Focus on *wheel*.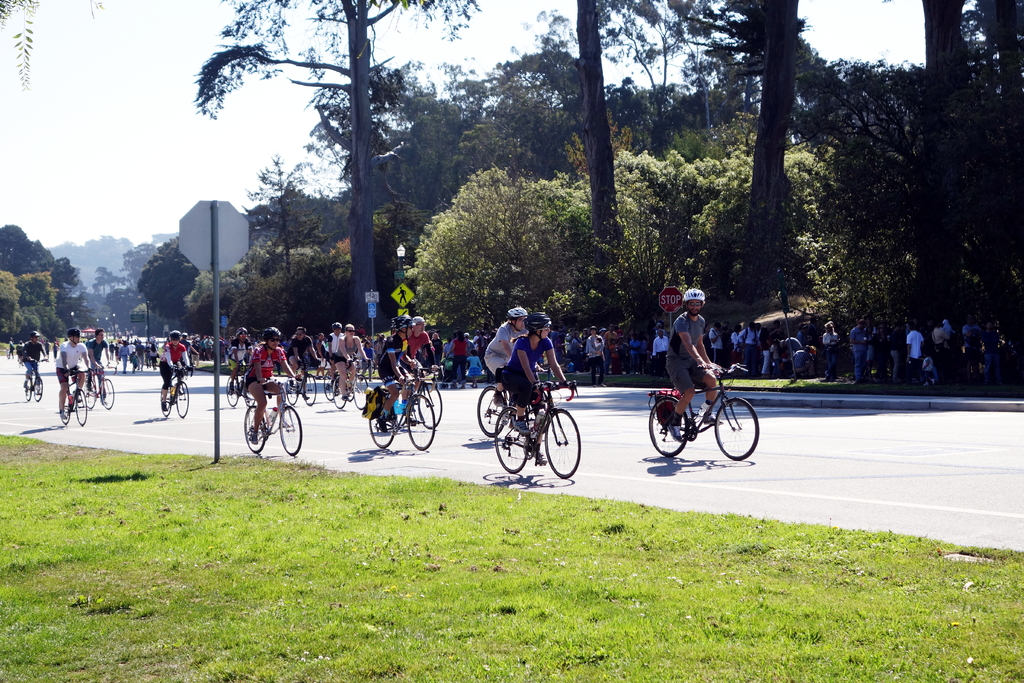
Focused at <box>34,375,44,399</box>.
